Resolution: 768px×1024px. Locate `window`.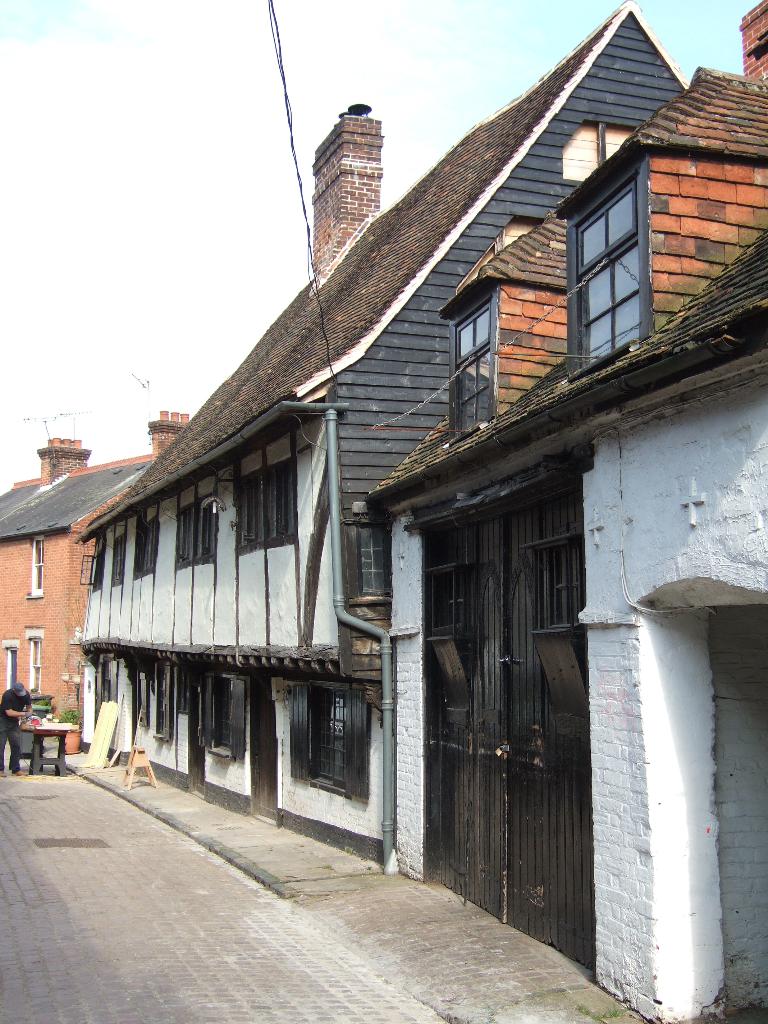
561 150 648 381.
